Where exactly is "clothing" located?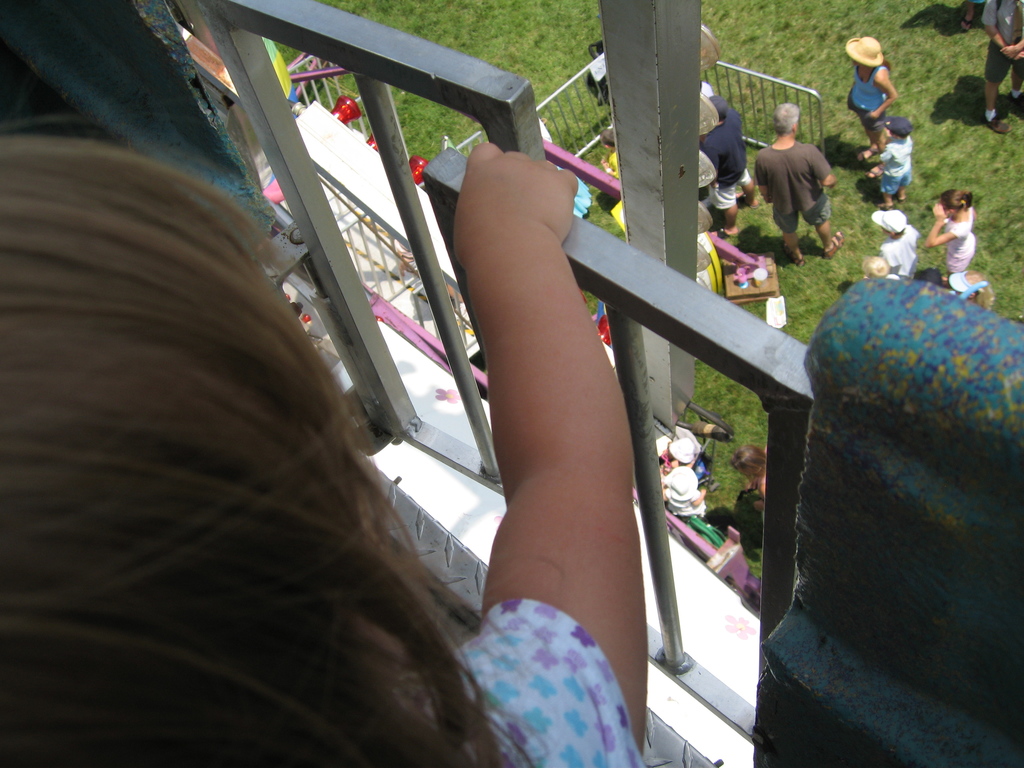
Its bounding box is box(700, 224, 763, 278).
